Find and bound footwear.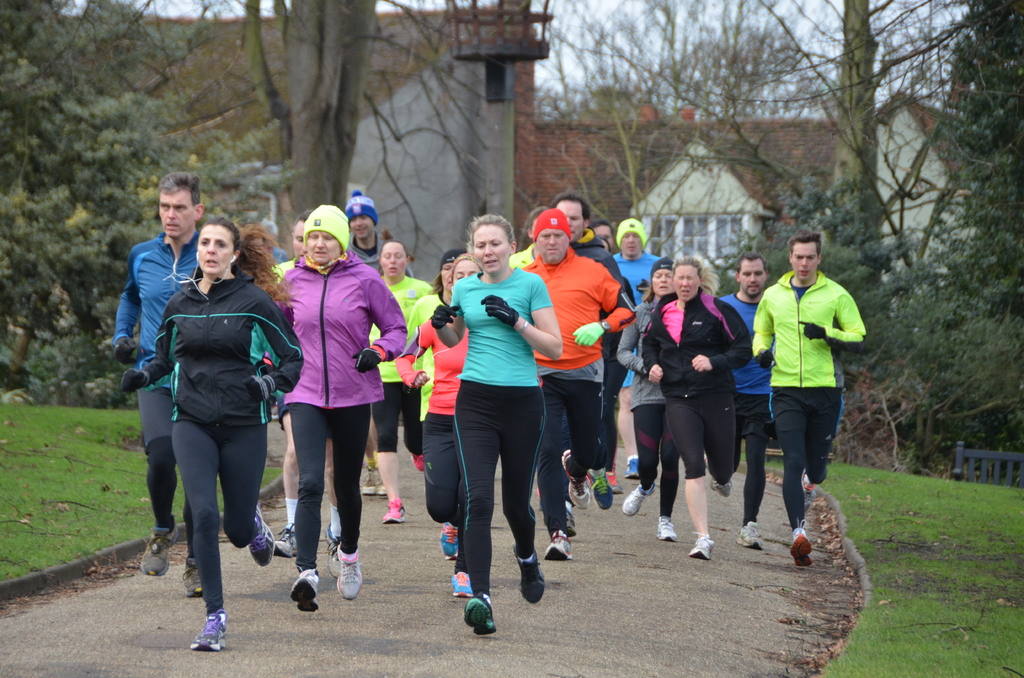
Bound: 563/449/593/511.
